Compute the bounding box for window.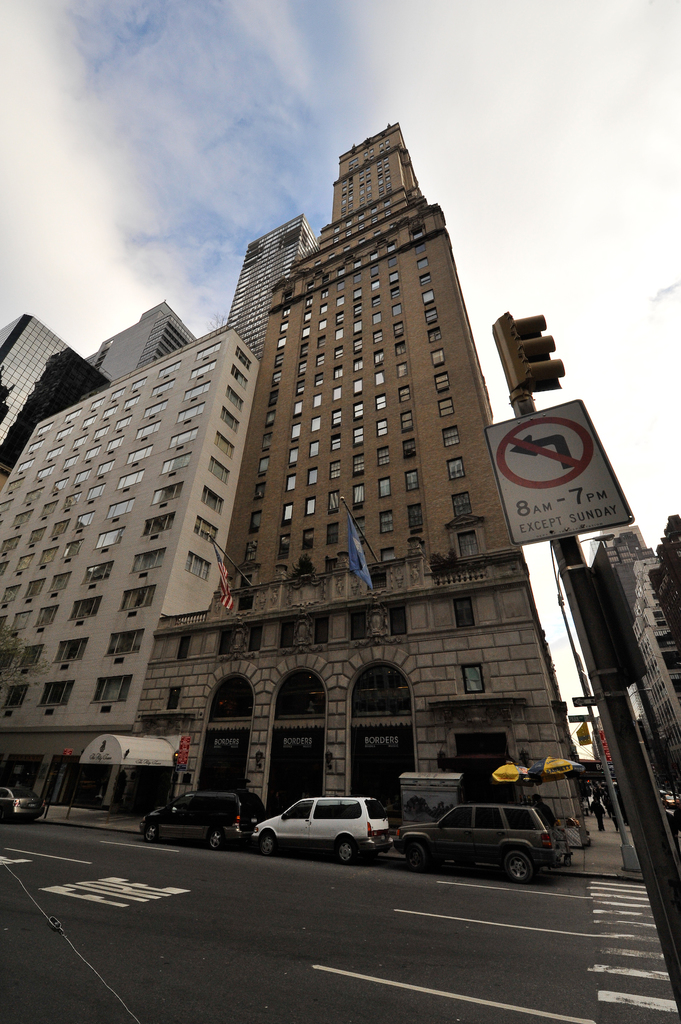
select_region(272, 368, 281, 385).
